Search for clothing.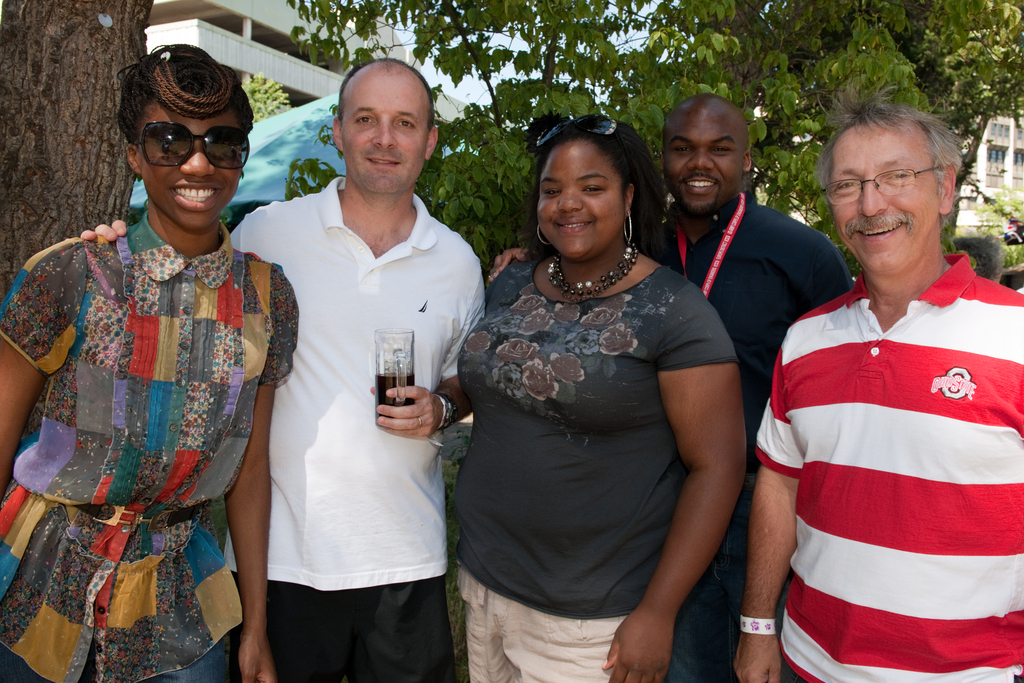
Found at <box>641,180,856,682</box>.
